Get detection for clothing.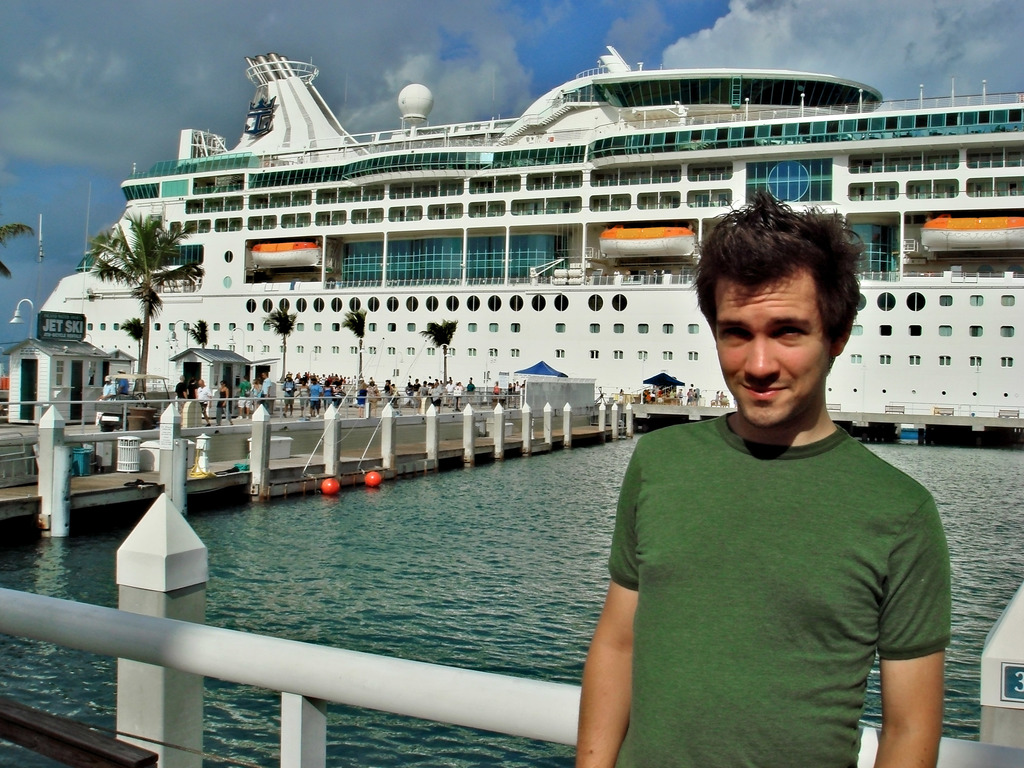
Detection: l=307, t=385, r=321, b=410.
